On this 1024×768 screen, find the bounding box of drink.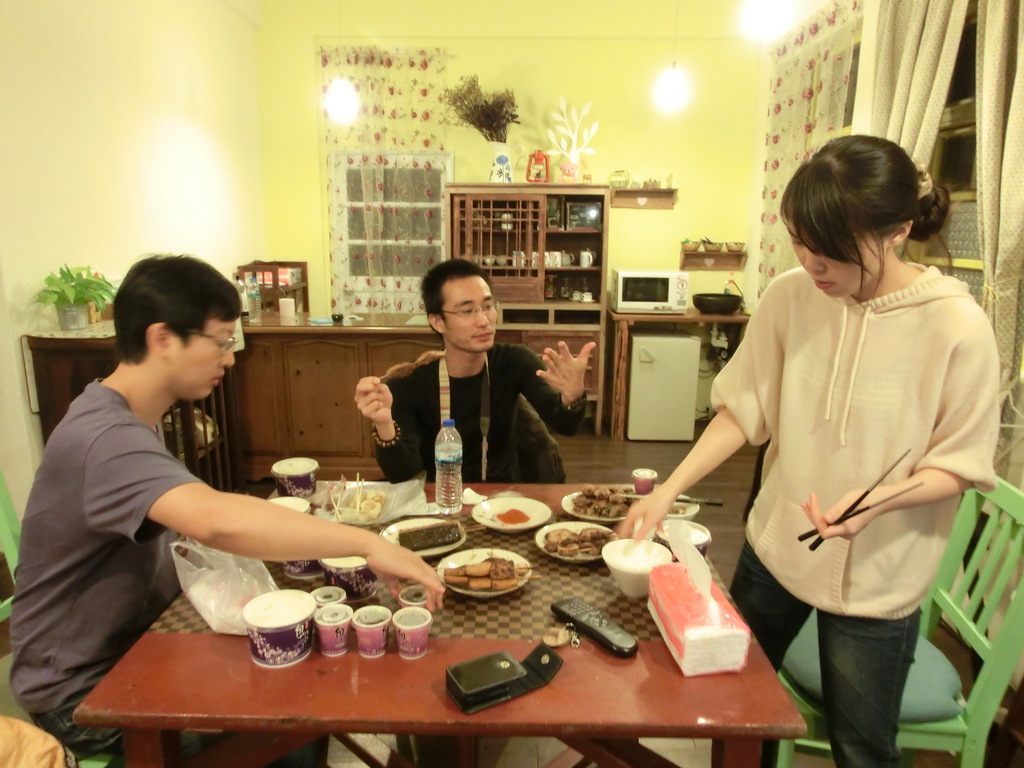
Bounding box: (left=433, top=449, right=461, bottom=513).
